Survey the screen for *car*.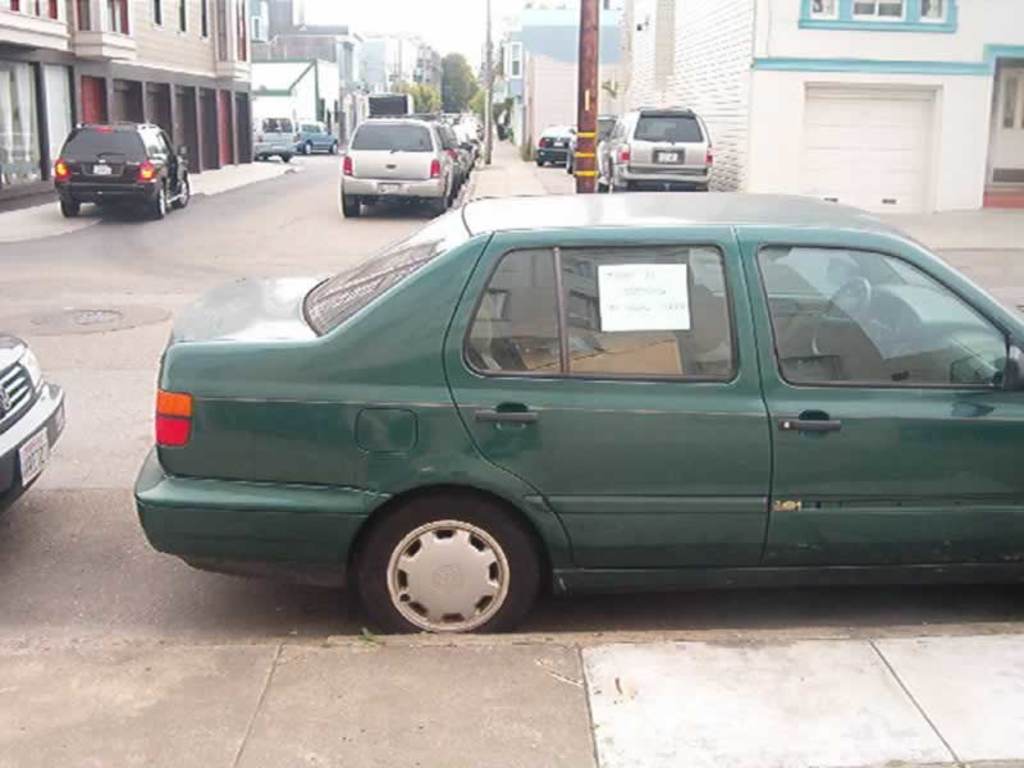
Survey found: locate(251, 110, 297, 161).
